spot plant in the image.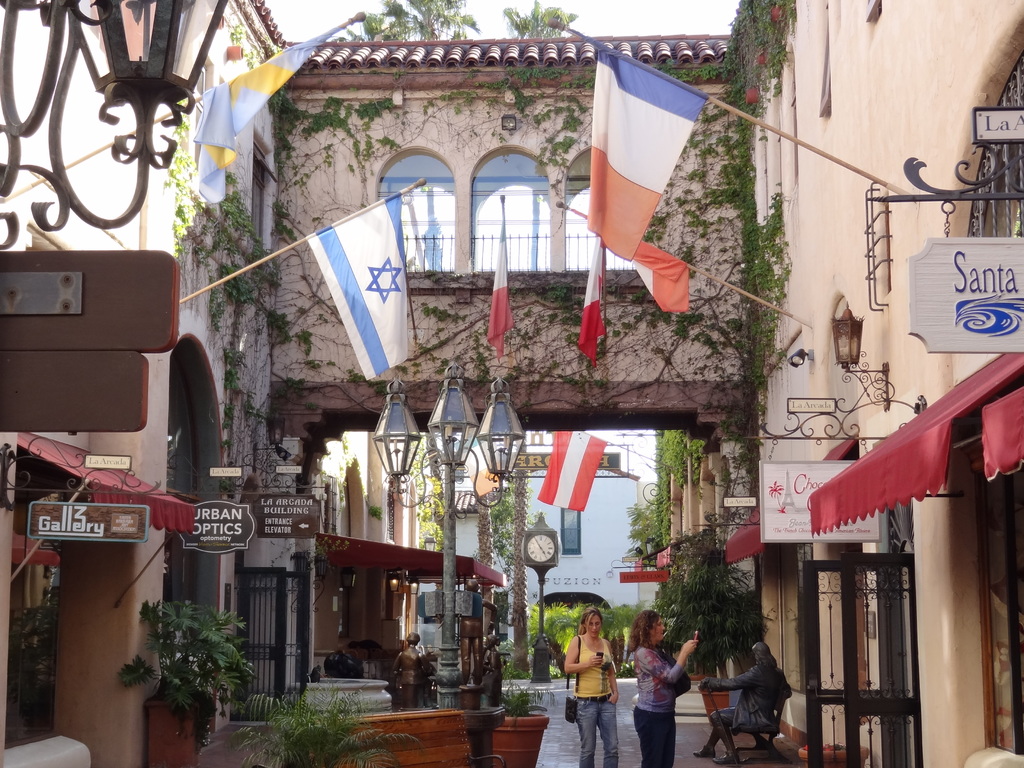
plant found at left=121, top=585, right=269, bottom=725.
